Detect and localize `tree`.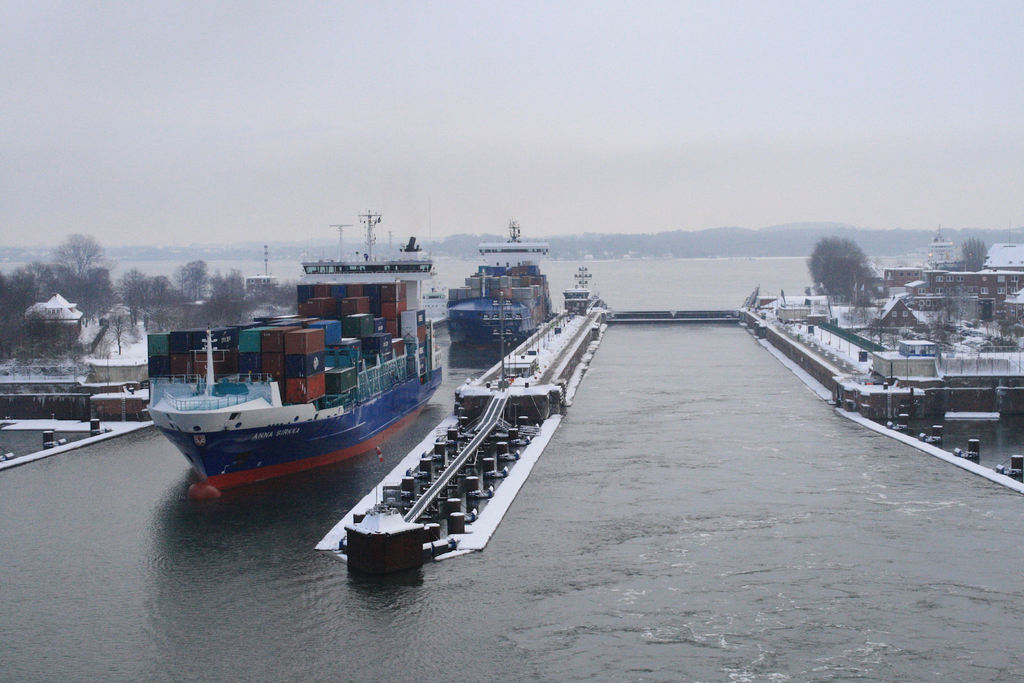
Localized at <bbox>181, 259, 209, 310</bbox>.
